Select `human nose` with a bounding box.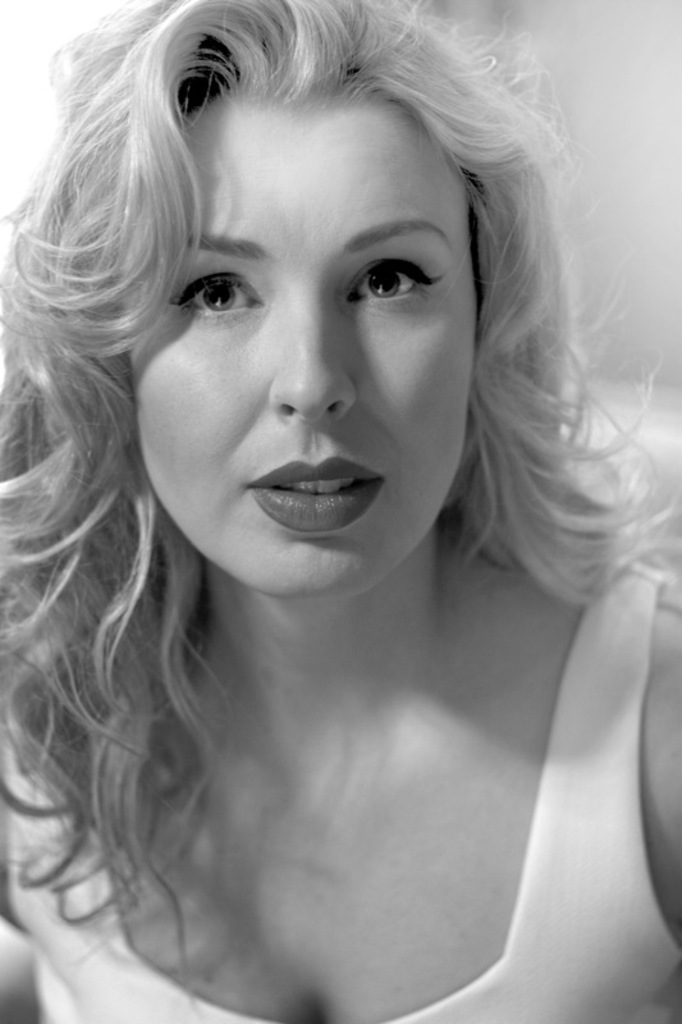
box=[265, 287, 358, 430].
